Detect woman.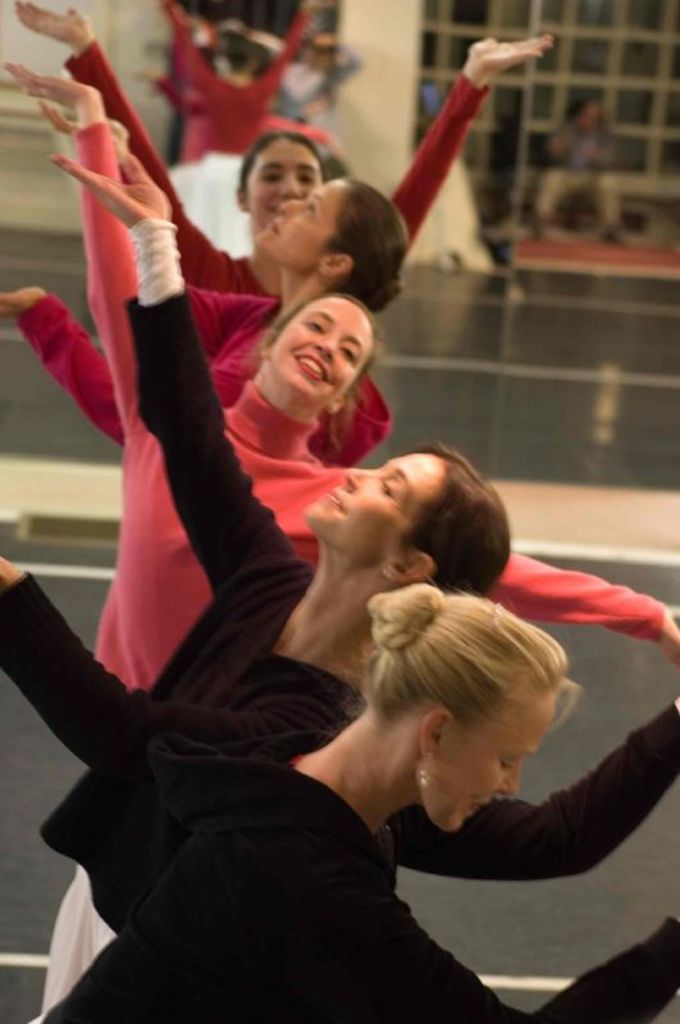
Detected at [37,582,679,1023].
